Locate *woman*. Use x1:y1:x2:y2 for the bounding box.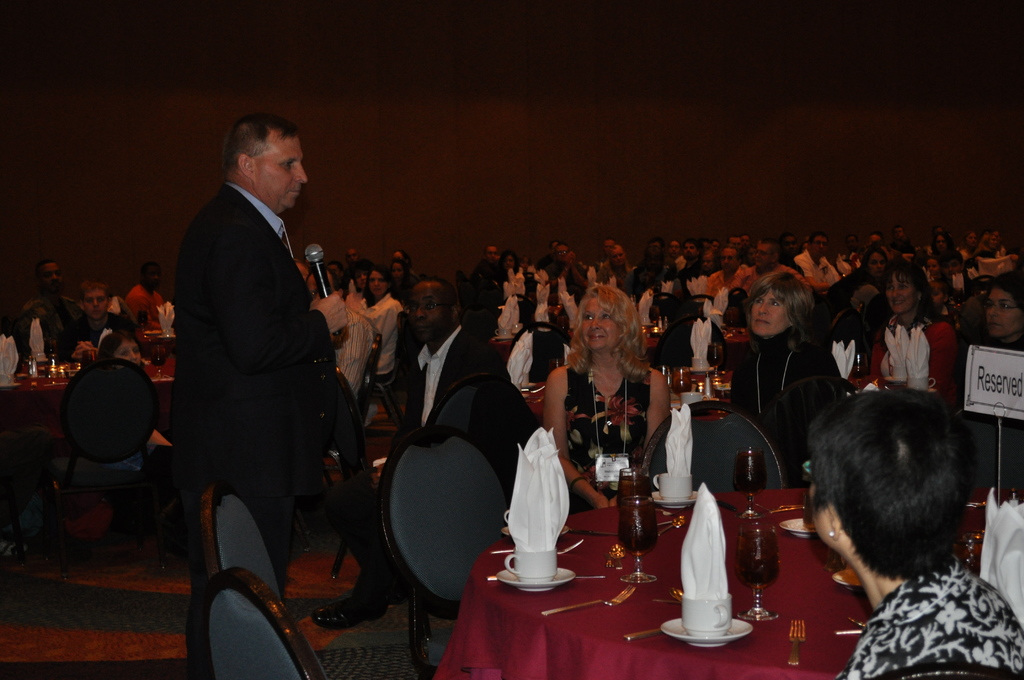
927:232:964:264.
